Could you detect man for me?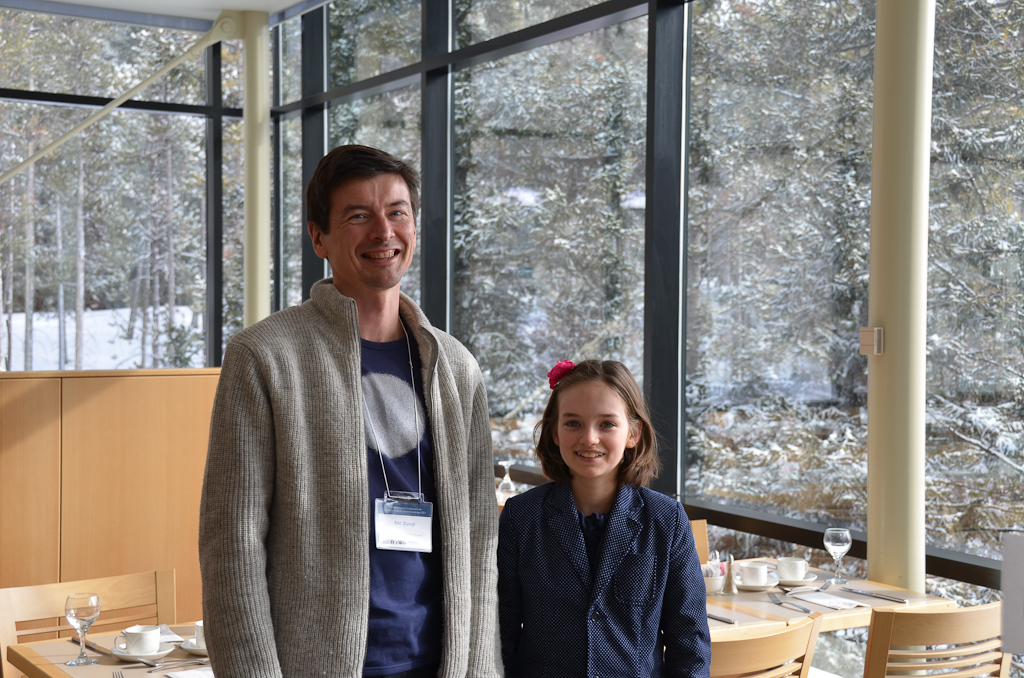
Detection result: (198, 122, 523, 663).
